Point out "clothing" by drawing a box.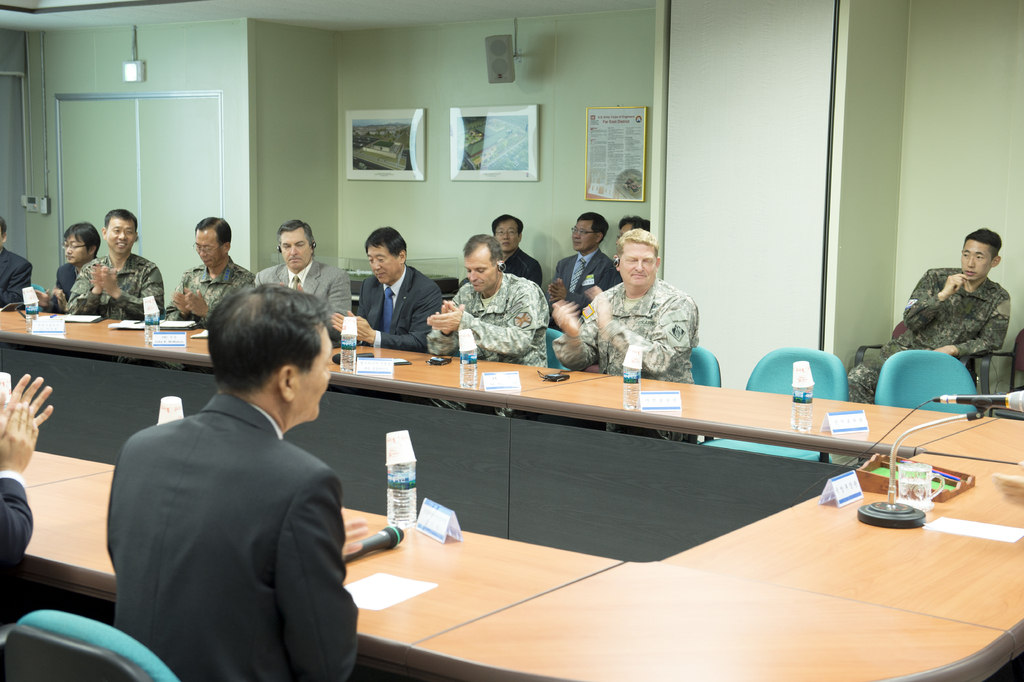
{"x1": 0, "y1": 244, "x2": 35, "y2": 307}.
